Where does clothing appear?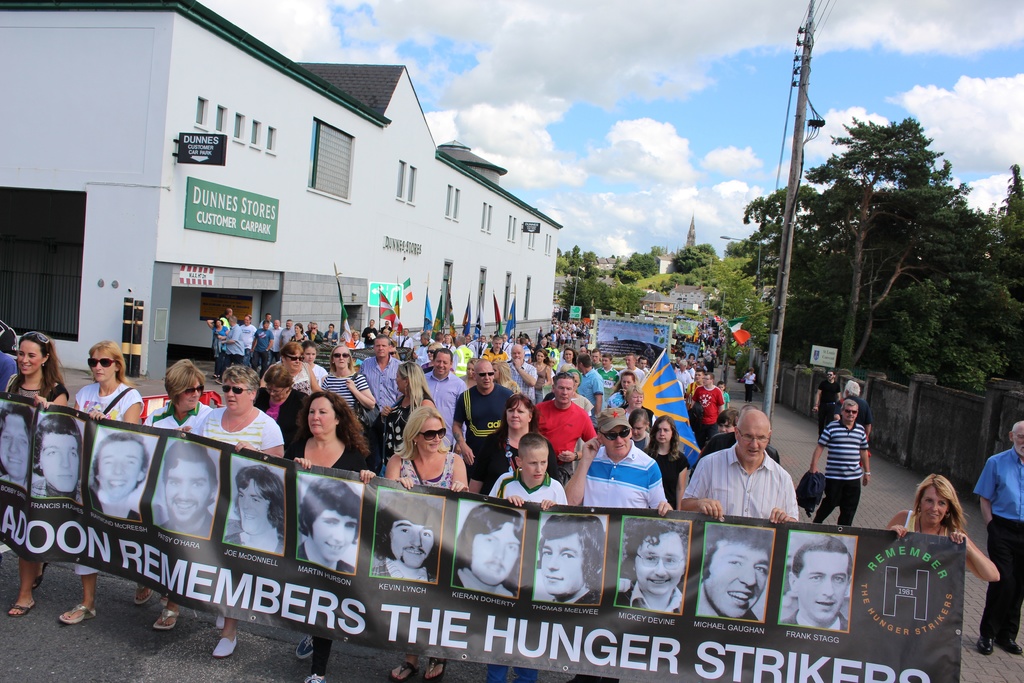
Appears at 542 393 600 479.
